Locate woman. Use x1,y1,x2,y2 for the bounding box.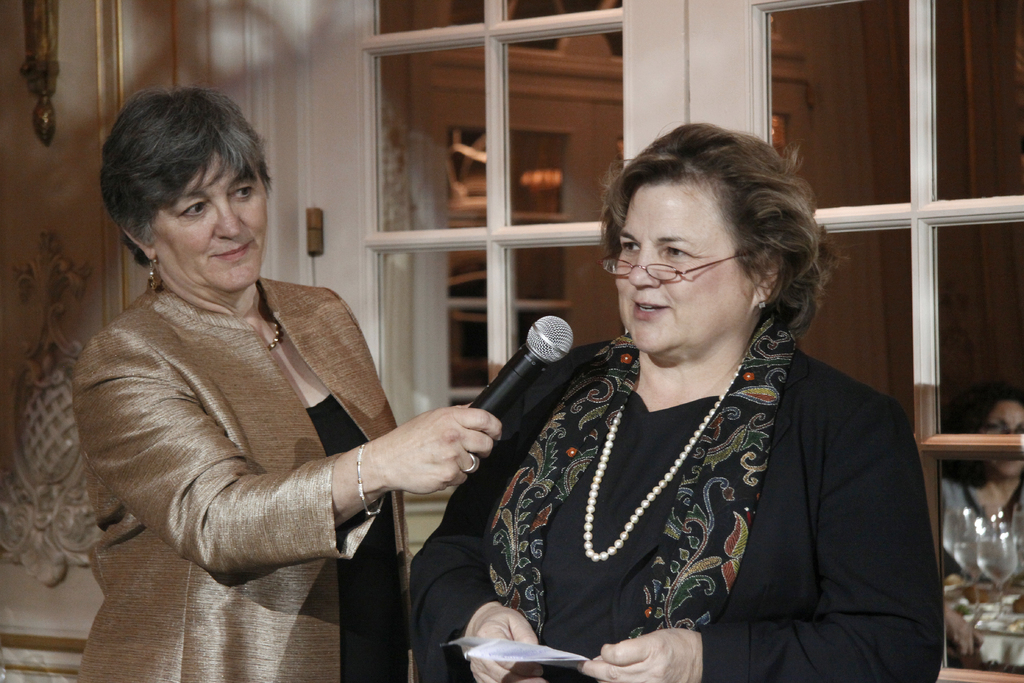
67,83,504,682.
